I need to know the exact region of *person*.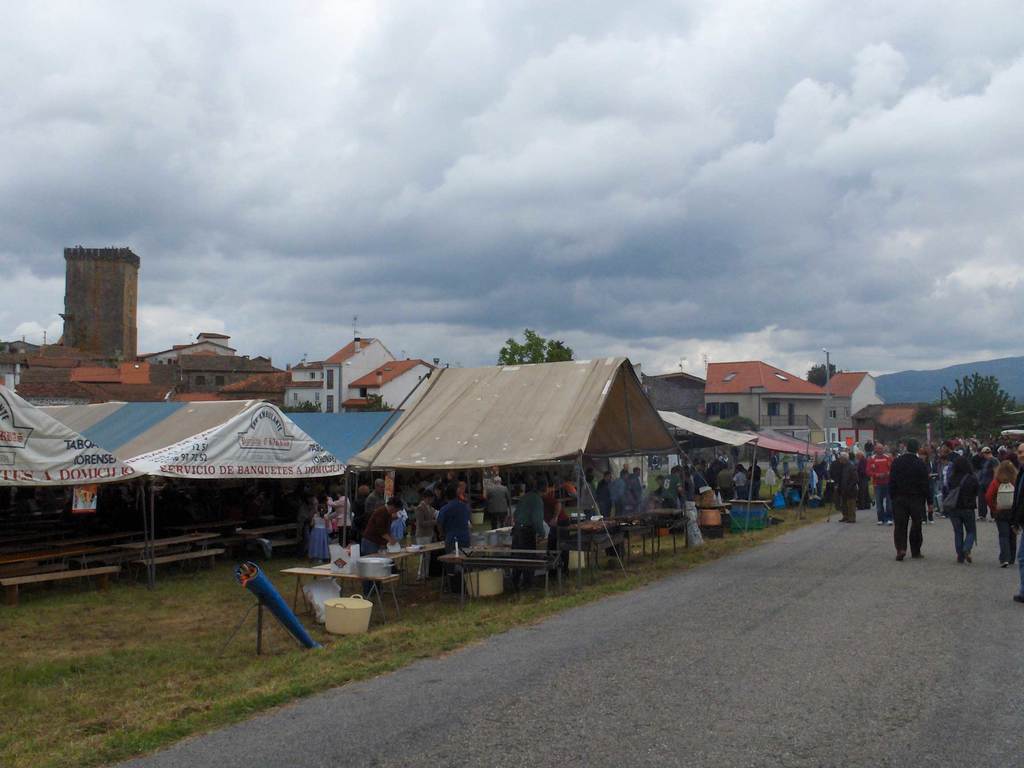
Region: 414, 500, 431, 571.
